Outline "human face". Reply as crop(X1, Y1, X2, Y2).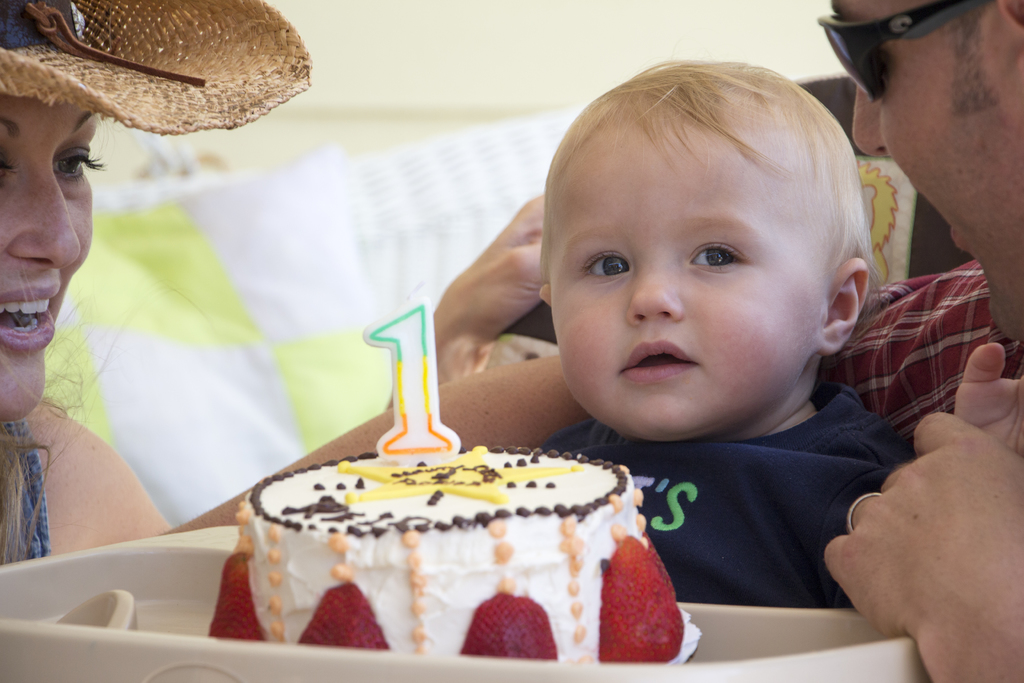
crop(854, 0, 1023, 336).
